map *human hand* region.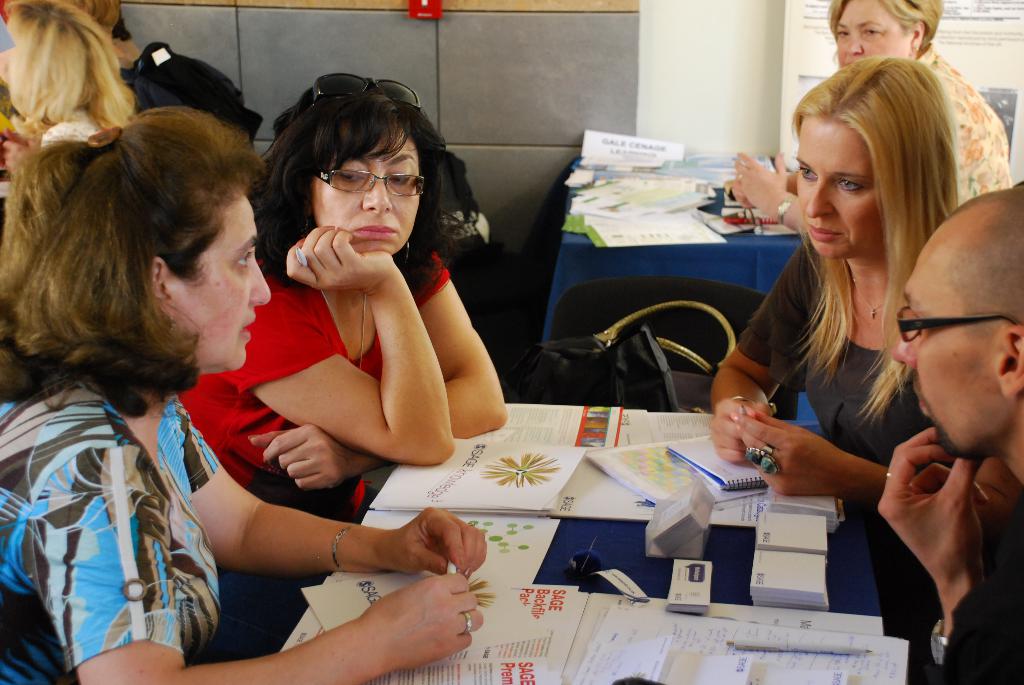
Mapped to Rect(283, 222, 393, 295).
